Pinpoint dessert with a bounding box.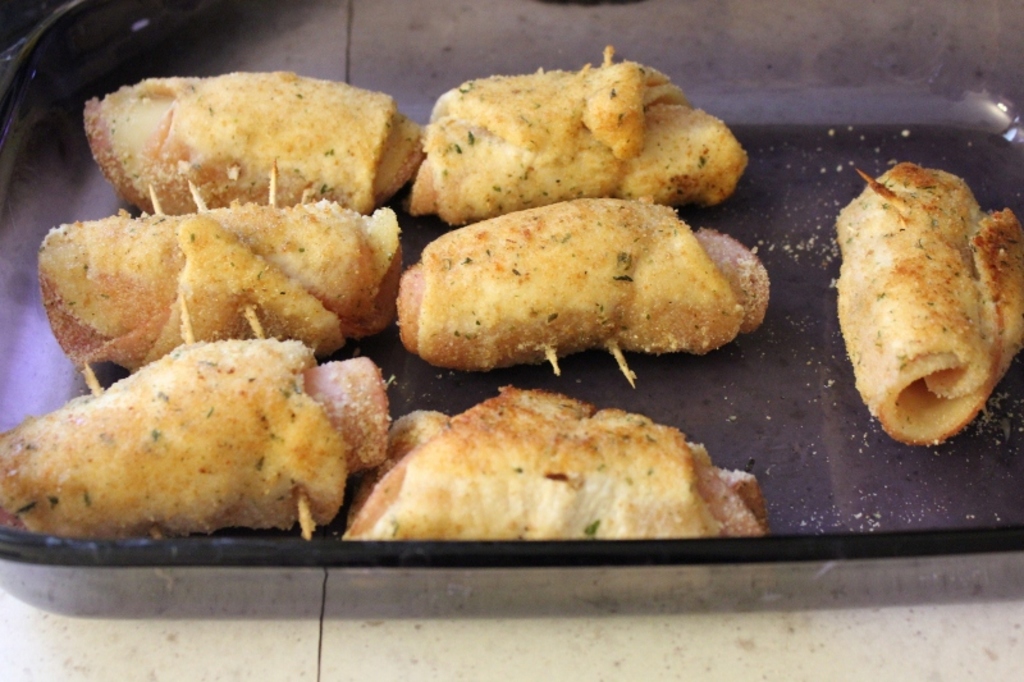
344 384 774 539.
